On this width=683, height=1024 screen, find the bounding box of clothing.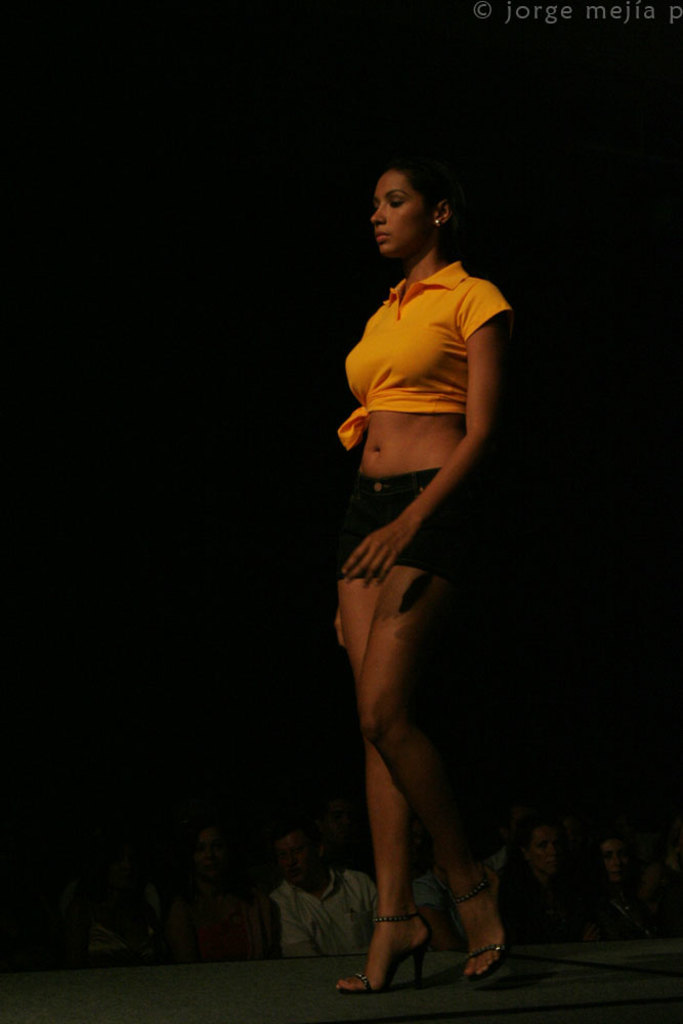
Bounding box: {"x1": 276, "y1": 866, "x2": 382, "y2": 961}.
